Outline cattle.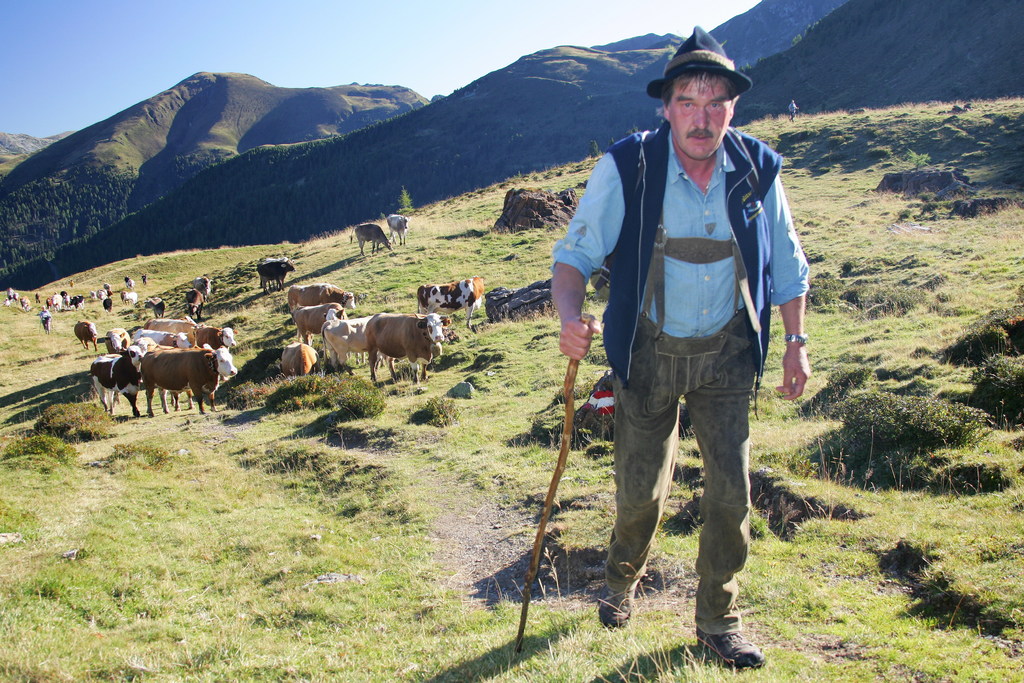
Outline: detection(255, 255, 290, 288).
